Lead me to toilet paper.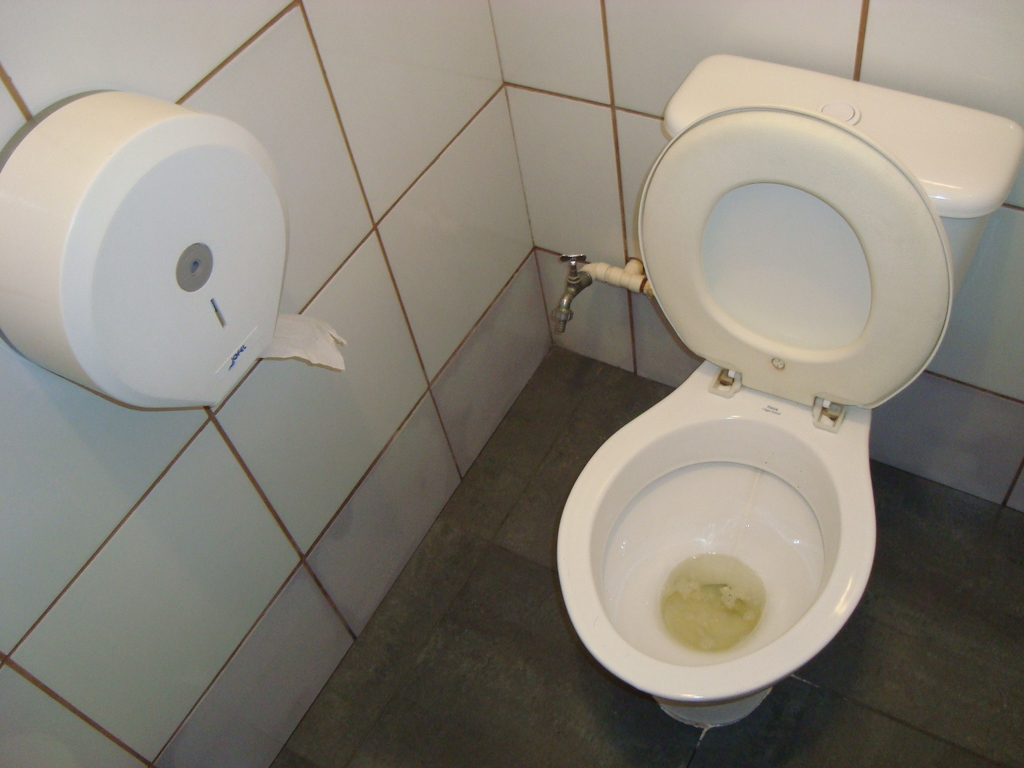
Lead to <box>259,314,347,369</box>.
